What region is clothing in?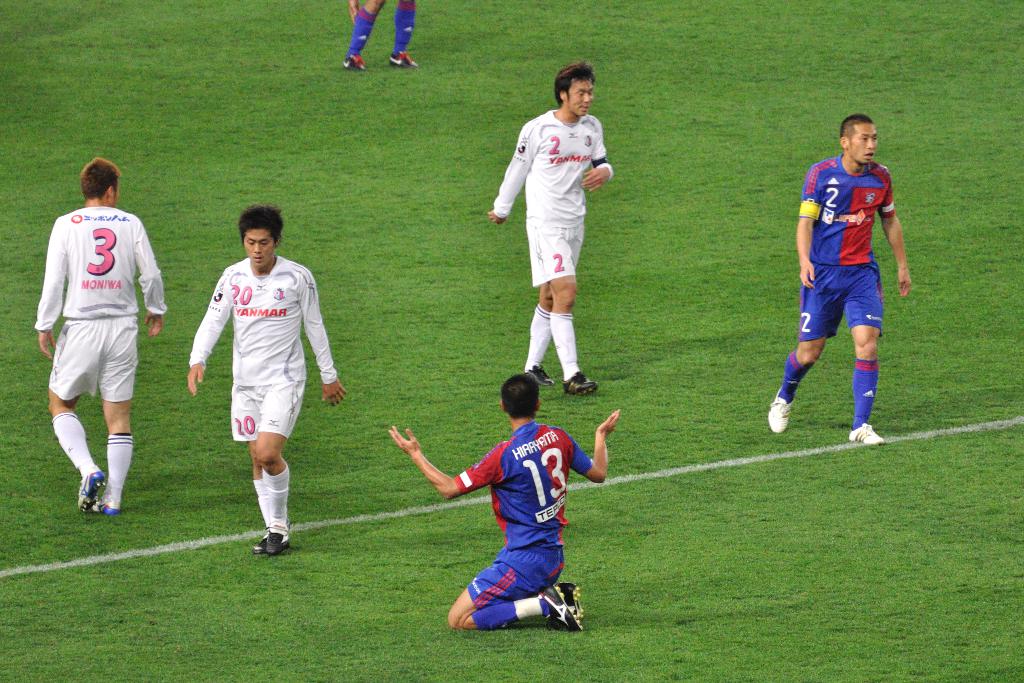
detection(495, 108, 609, 288).
